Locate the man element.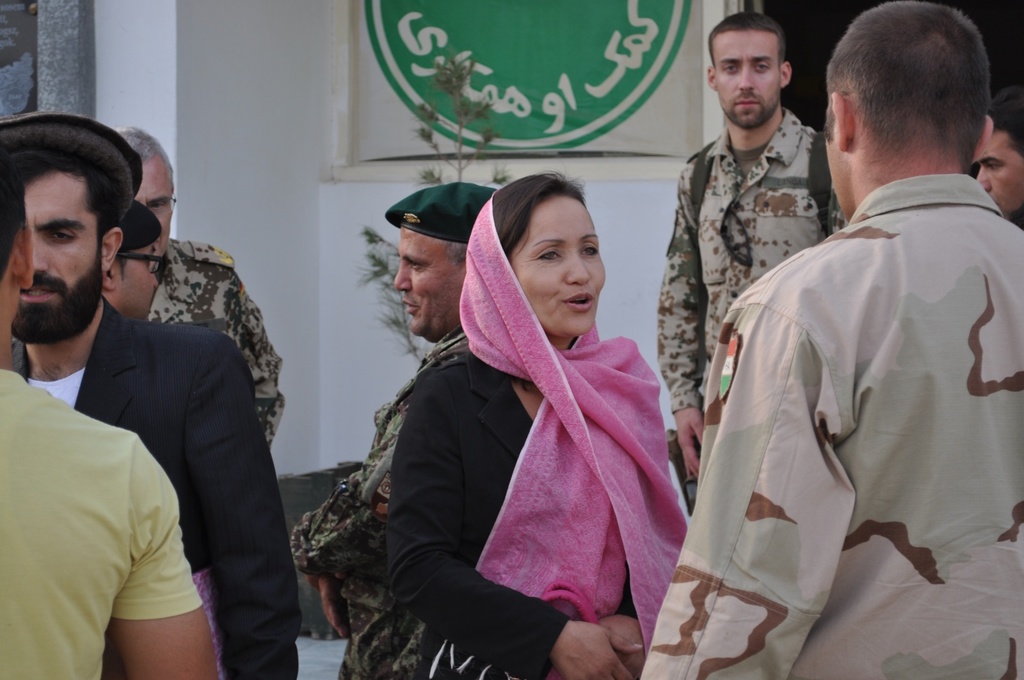
Element bbox: x1=654, y1=12, x2=844, y2=501.
